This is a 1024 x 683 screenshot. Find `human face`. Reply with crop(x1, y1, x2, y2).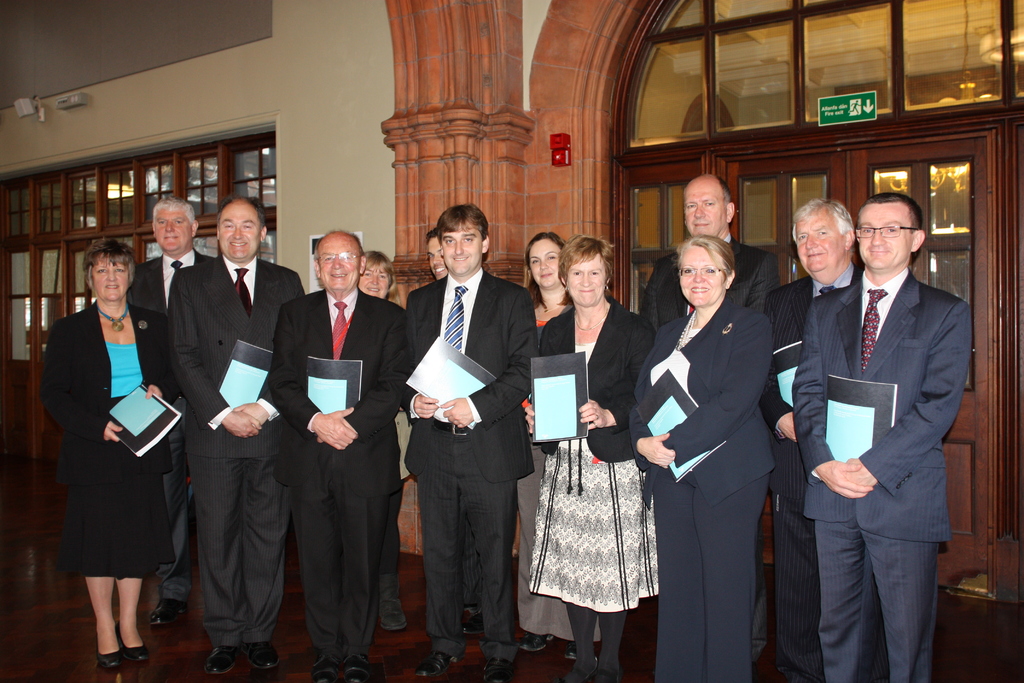
crop(529, 240, 561, 288).
